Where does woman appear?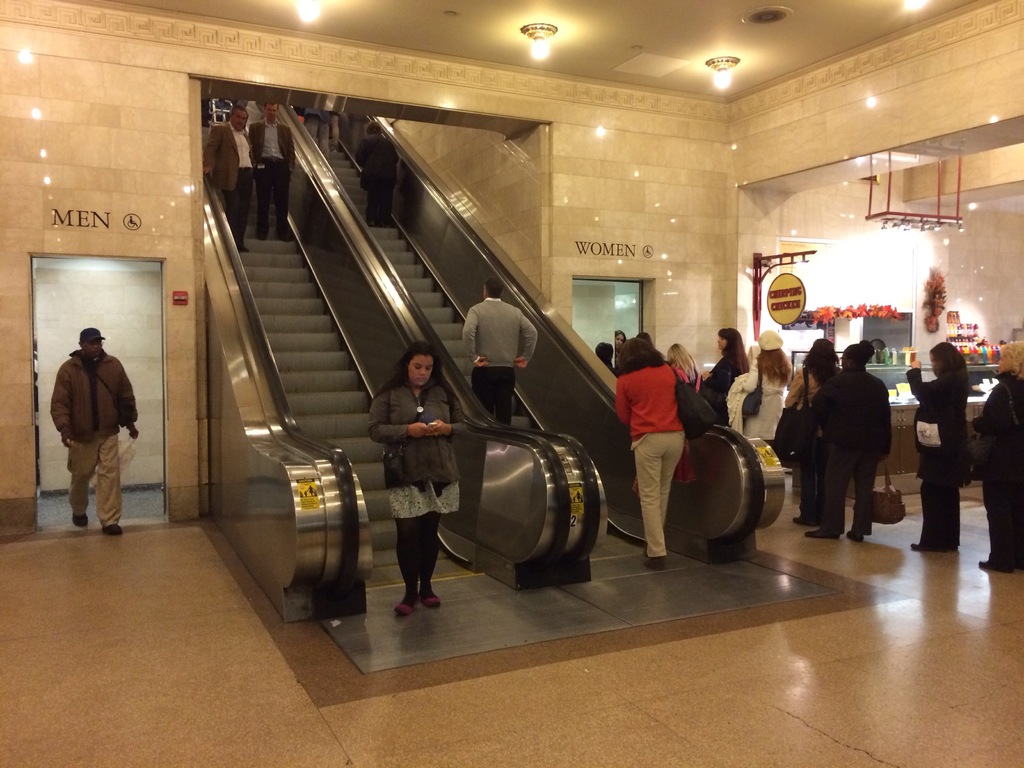
Appears at x1=724, y1=326, x2=793, y2=440.
